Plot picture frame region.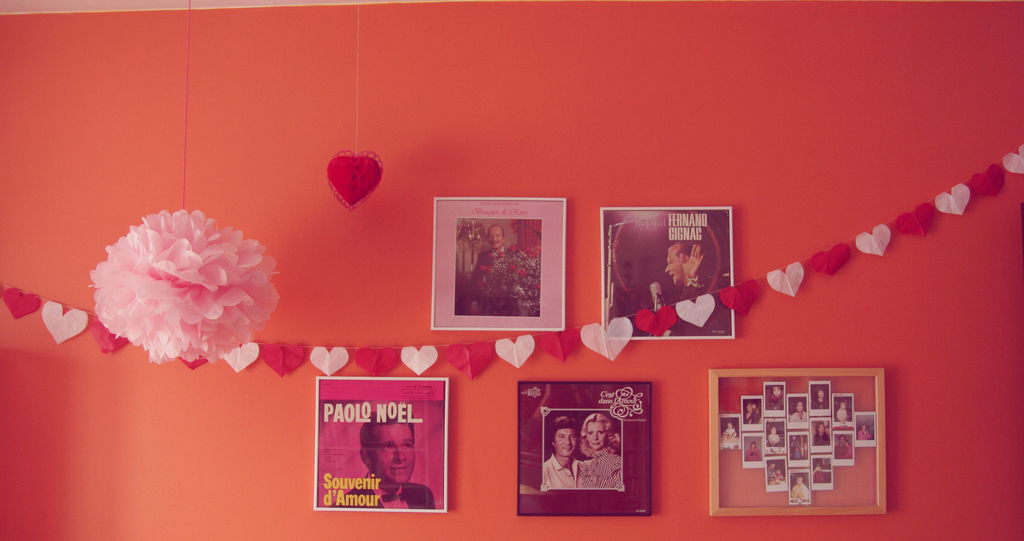
Plotted at l=435, t=194, r=569, b=333.
